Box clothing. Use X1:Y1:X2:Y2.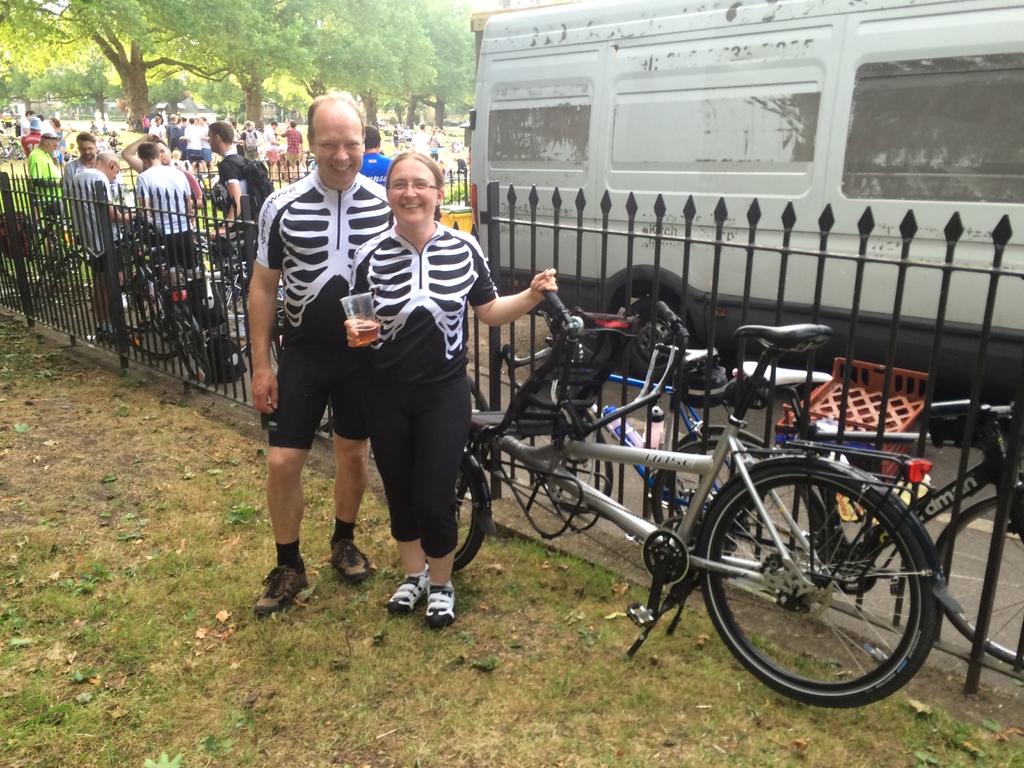
137:166:207:273.
